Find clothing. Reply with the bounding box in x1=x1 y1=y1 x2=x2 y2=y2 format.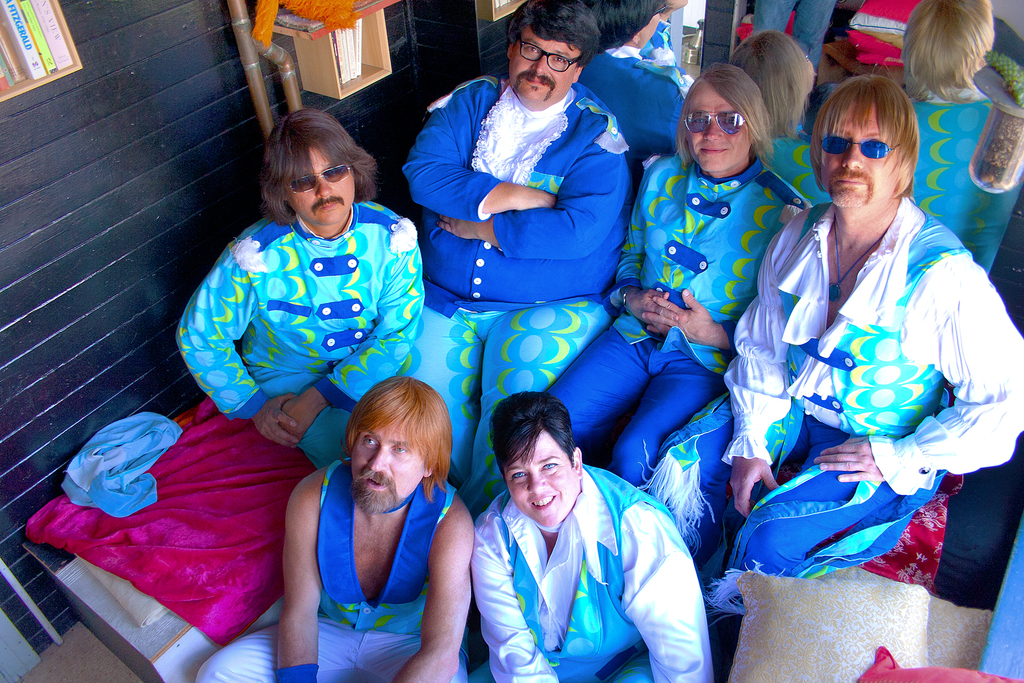
x1=646 y1=17 x2=678 y2=76.
